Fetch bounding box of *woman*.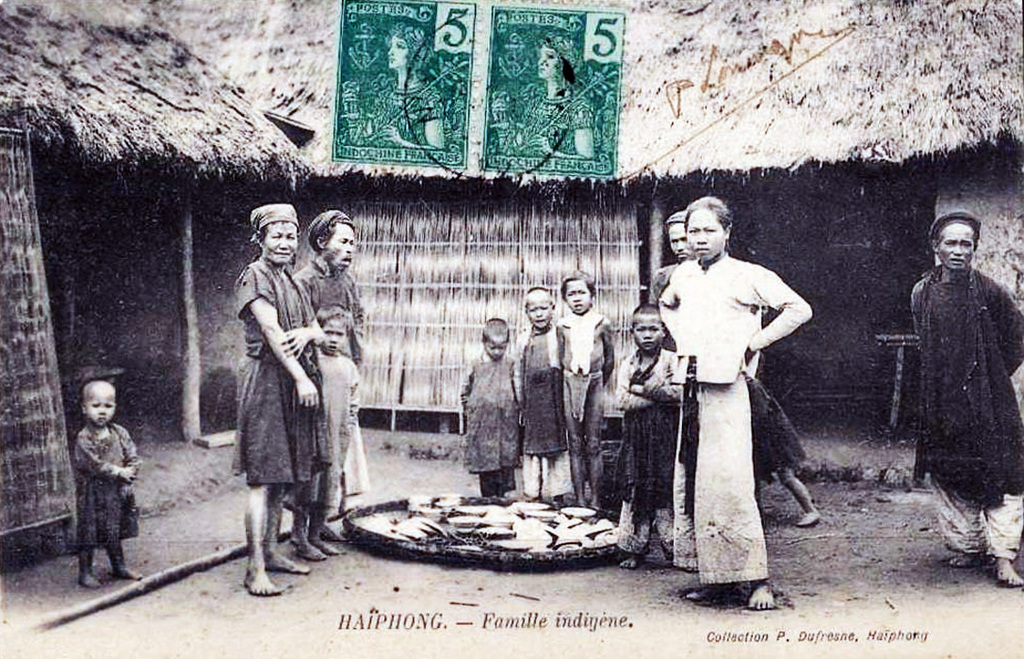
Bbox: bbox=[231, 204, 322, 599].
